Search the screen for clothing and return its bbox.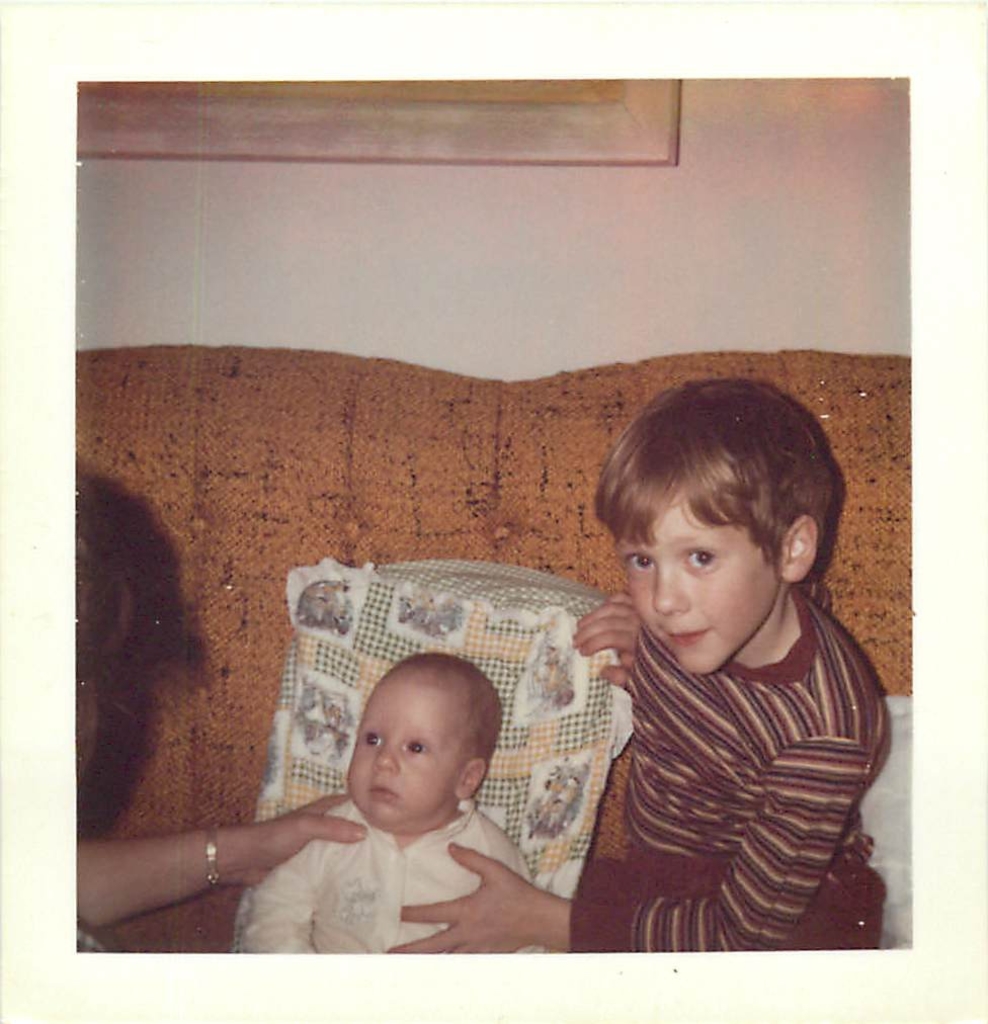
Found: <region>237, 802, 542, 965</region>.
